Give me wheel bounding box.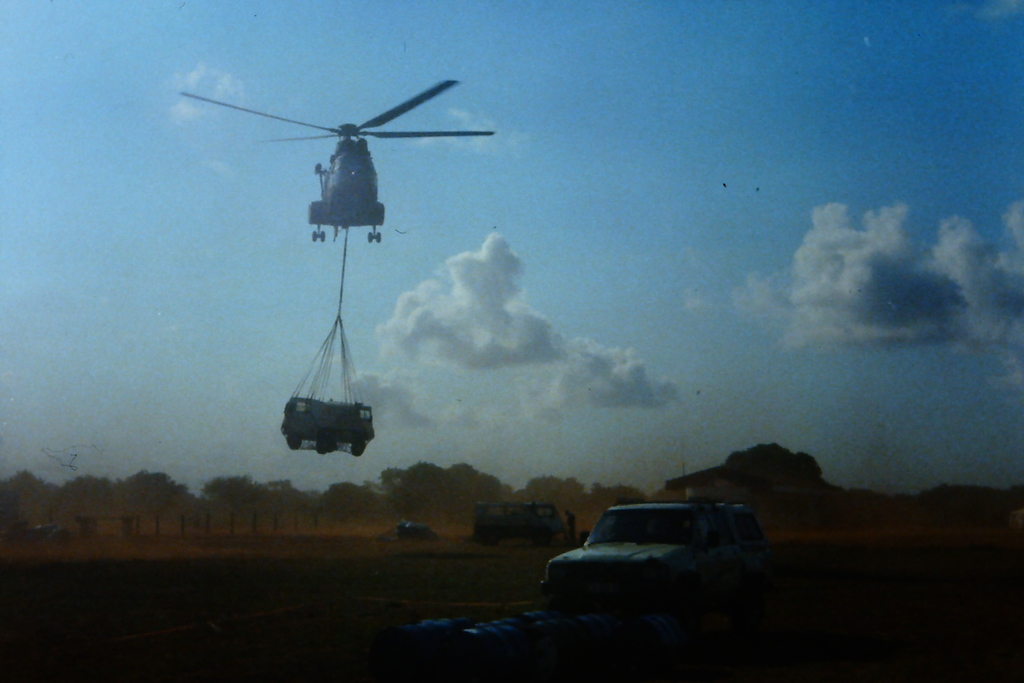
bbox=[375, 229, 384, 240].
